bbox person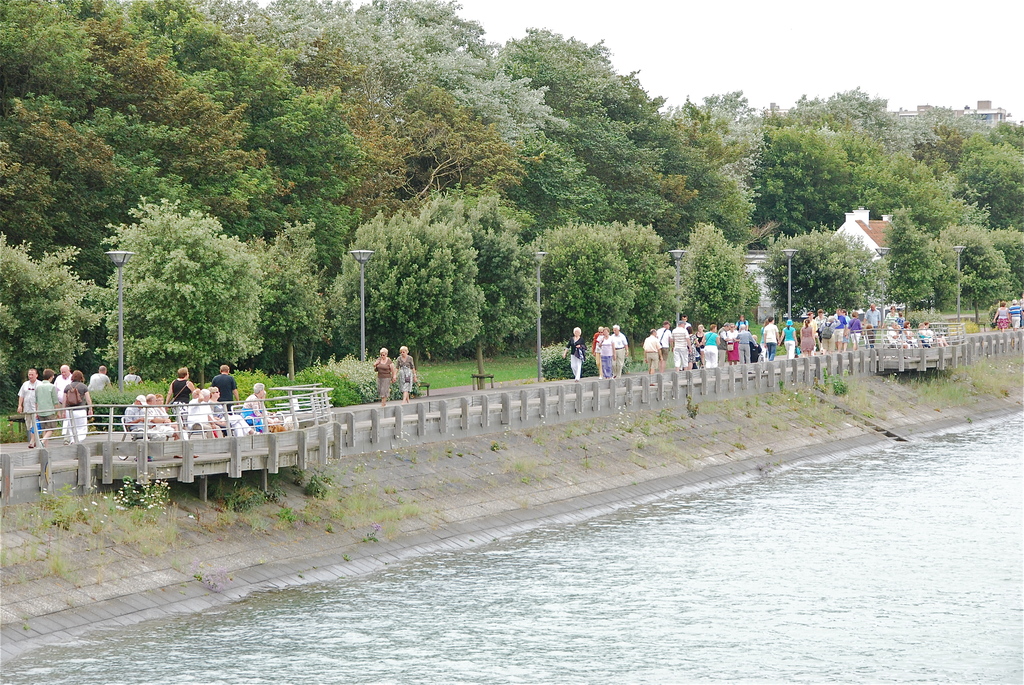
x1=15, y1=366, x2=33, y2=446
